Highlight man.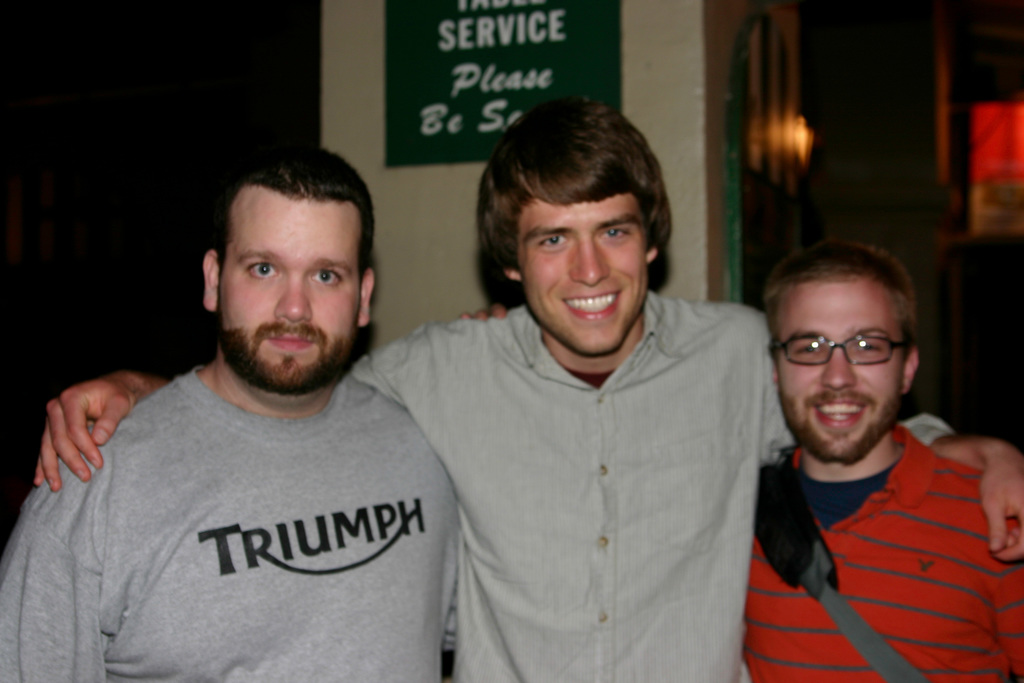
Highlighted region: 34:97:1023:682.
